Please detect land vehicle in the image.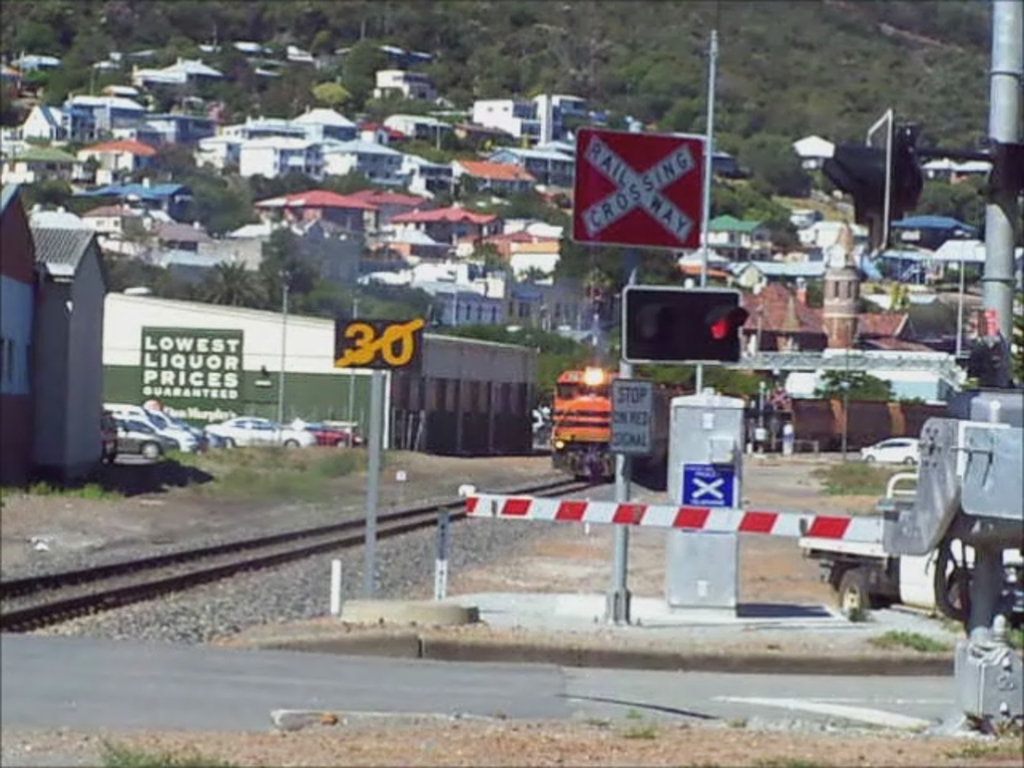
{"left": 552, "top": 362, "right": 634, "bottom": 493}.
